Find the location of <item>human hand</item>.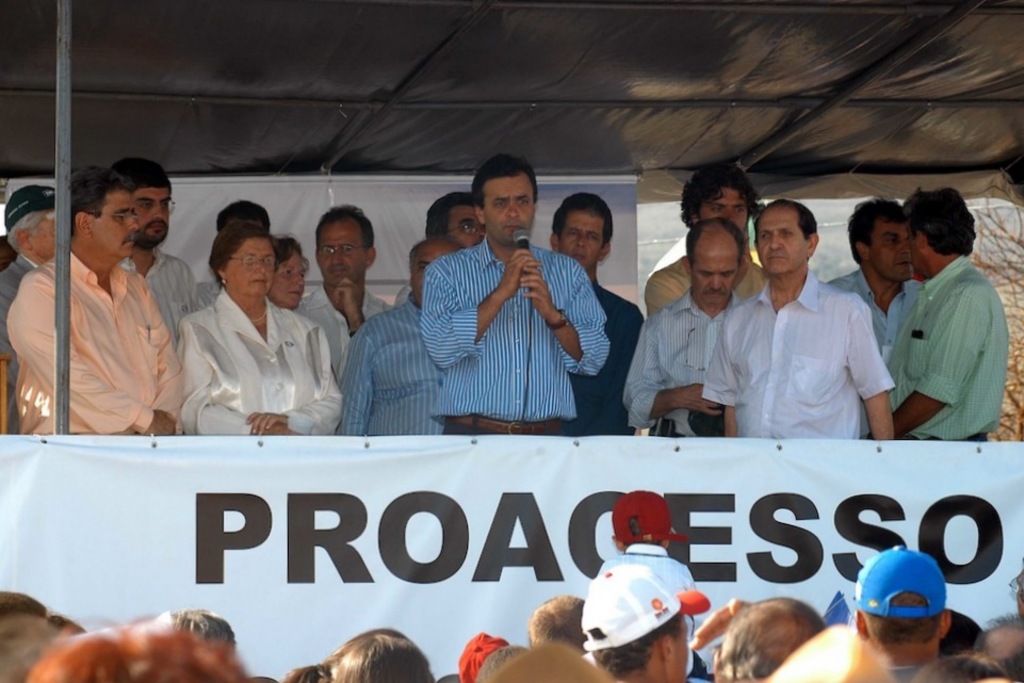
Location: pyautogui.locateOnScreen(331, 277, 362, 319).
